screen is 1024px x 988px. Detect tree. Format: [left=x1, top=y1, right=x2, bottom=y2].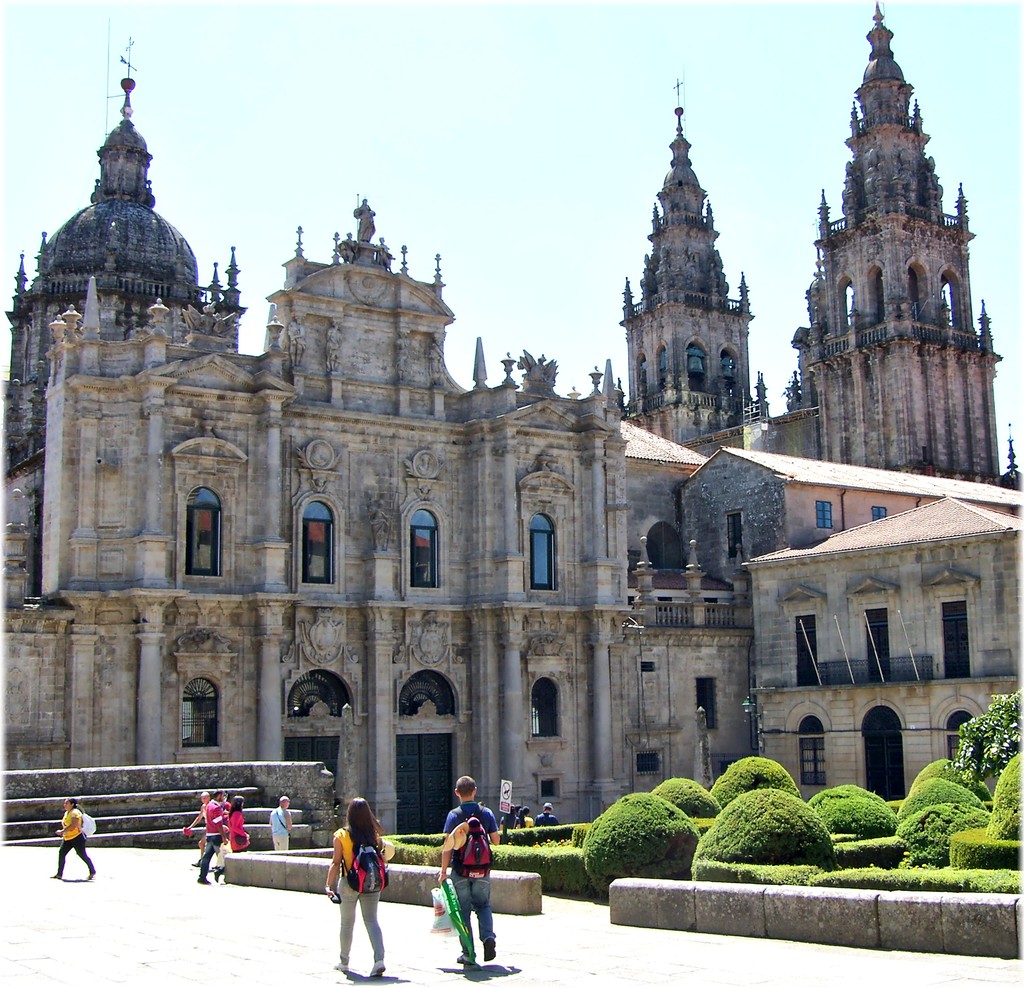
[left=949, top=693, right=1022, bottom=777].
